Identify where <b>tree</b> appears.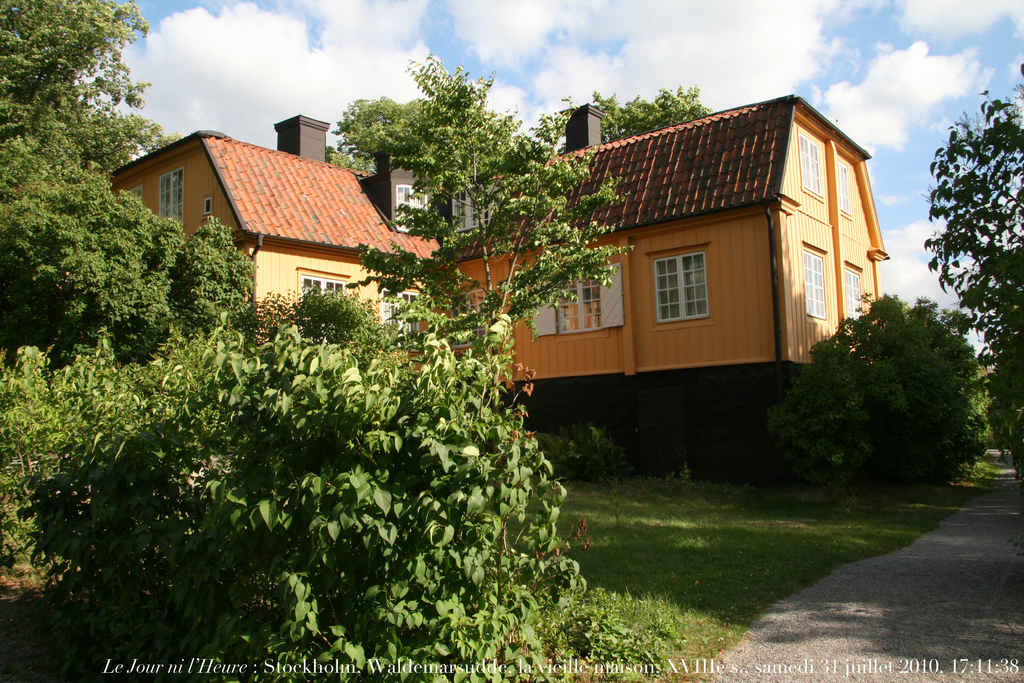
Appears at 541 83 710 152.
